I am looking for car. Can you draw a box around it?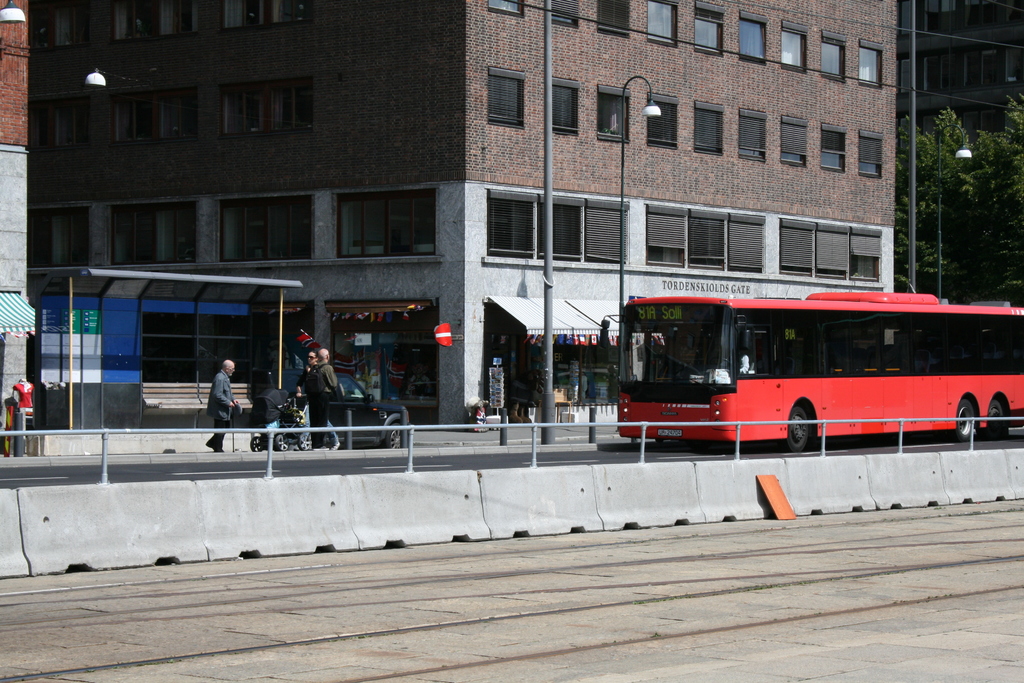
Sure, the bounding box is 275:367:410:449.
